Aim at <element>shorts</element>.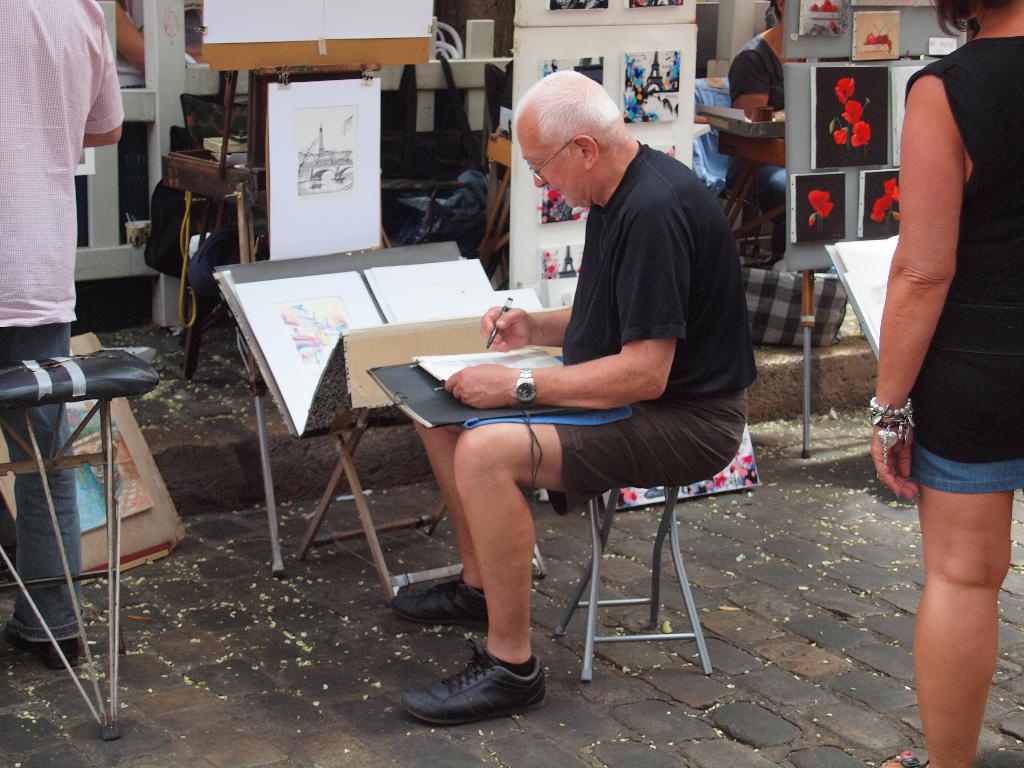
Aimed at bbox=(547, 389, 745, 514).
